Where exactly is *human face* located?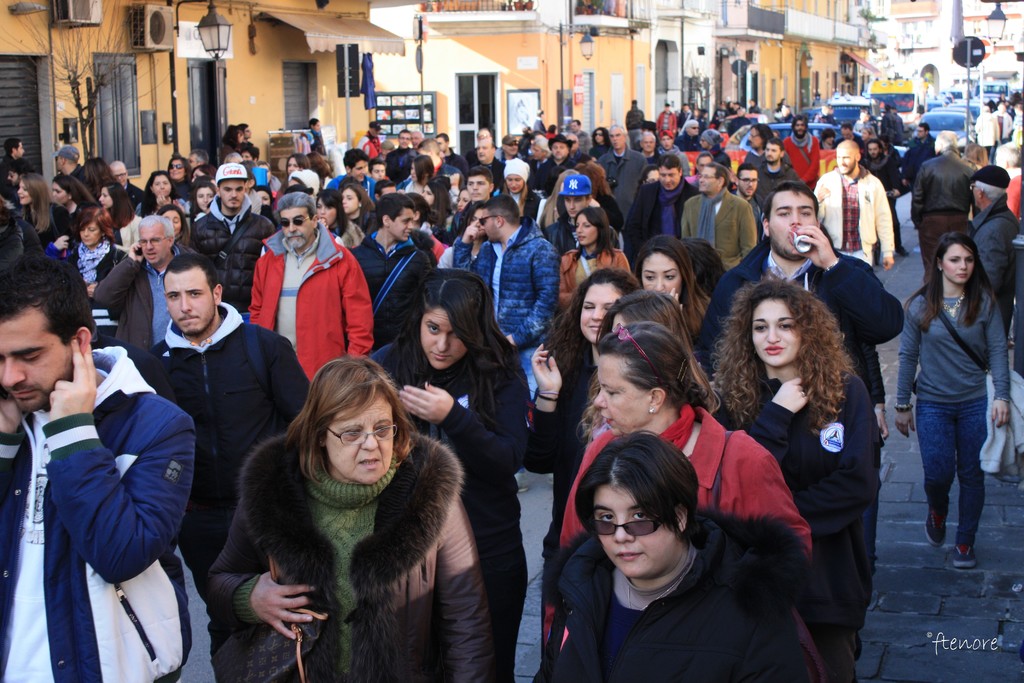
Its bounding box is region(589, 489, 676, 575).
